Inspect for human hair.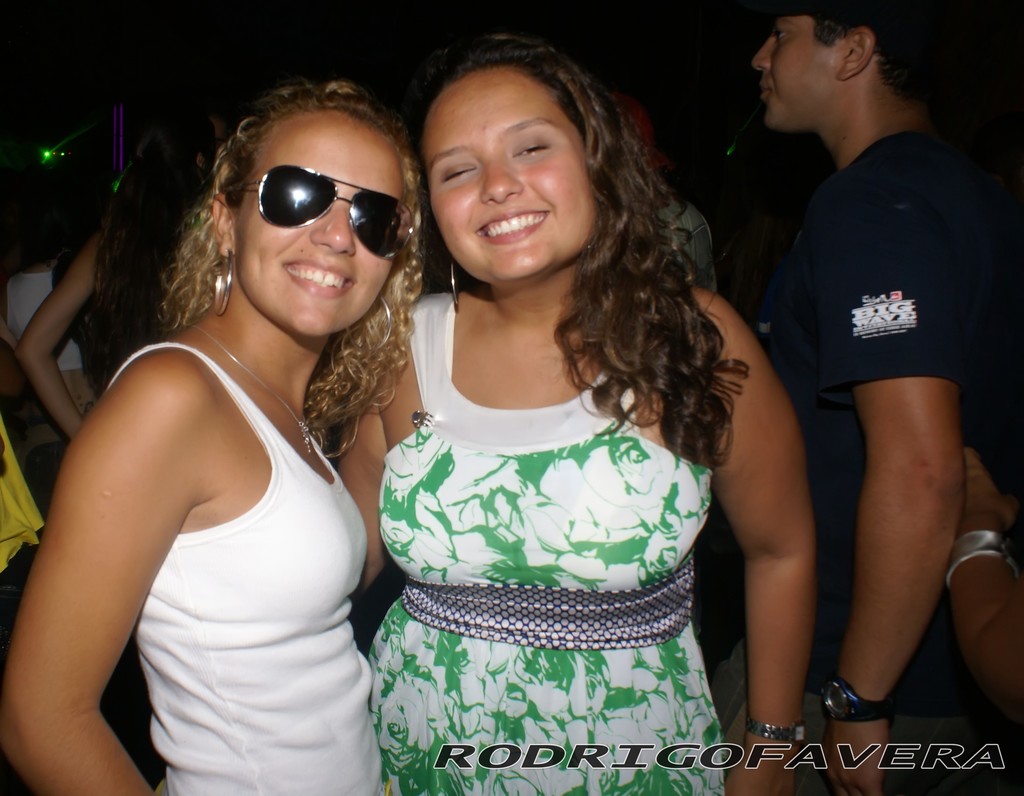
Inspection: 156 76 421 465.
